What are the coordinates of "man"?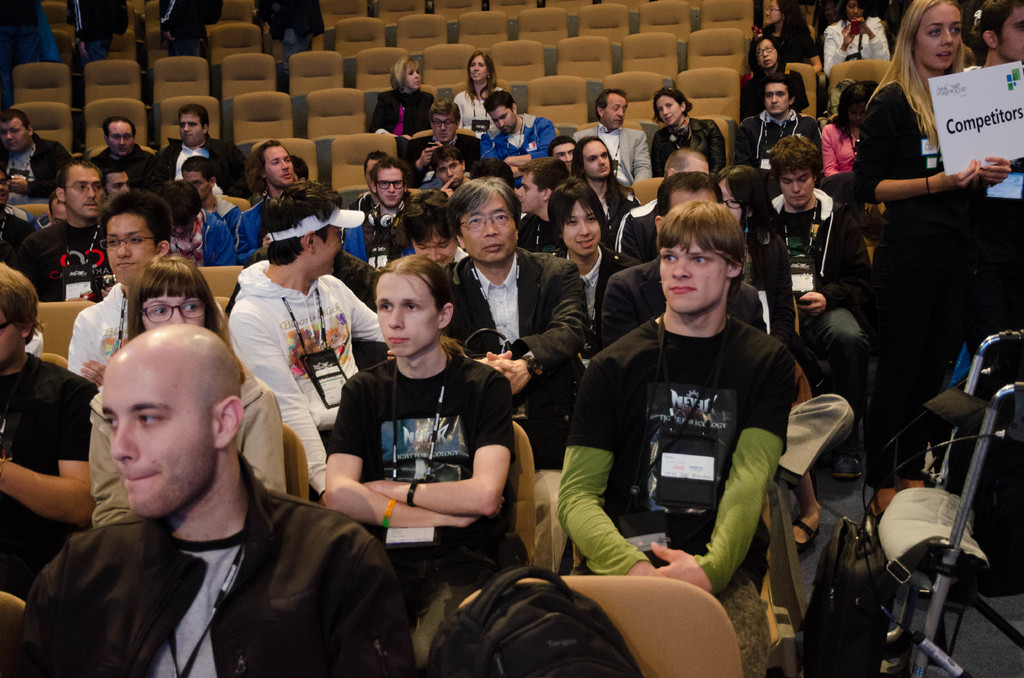
<region>342, 160, 417, 270</region>.
